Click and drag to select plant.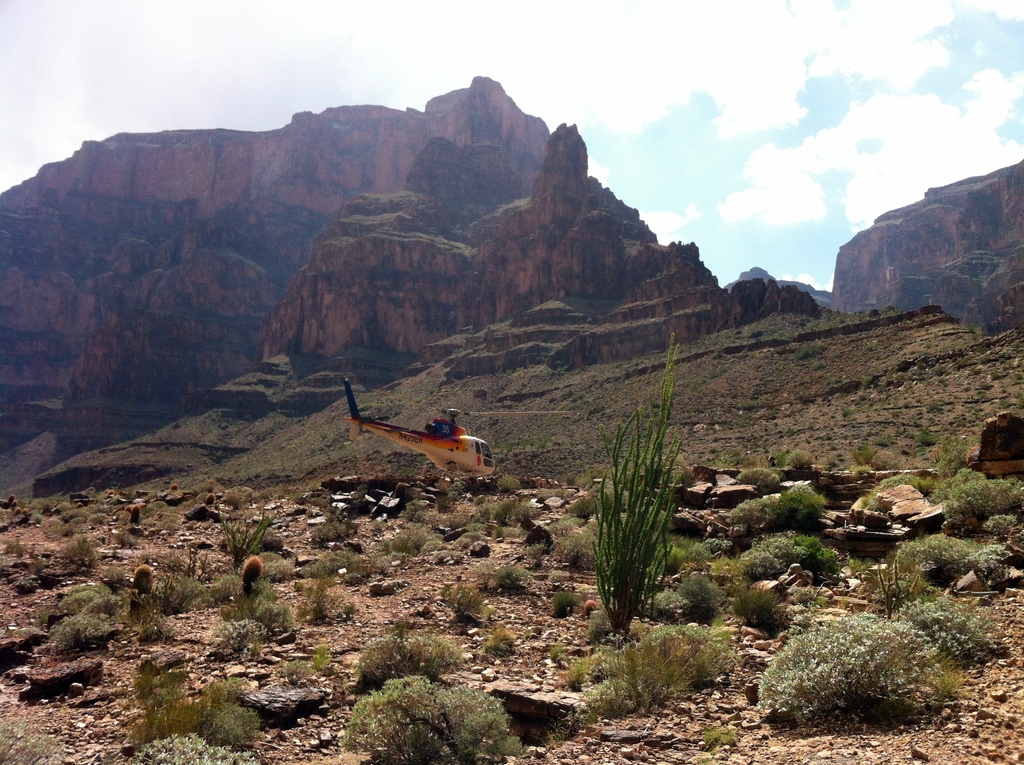
Selection: l=727, t=482, r=827, b=527.
